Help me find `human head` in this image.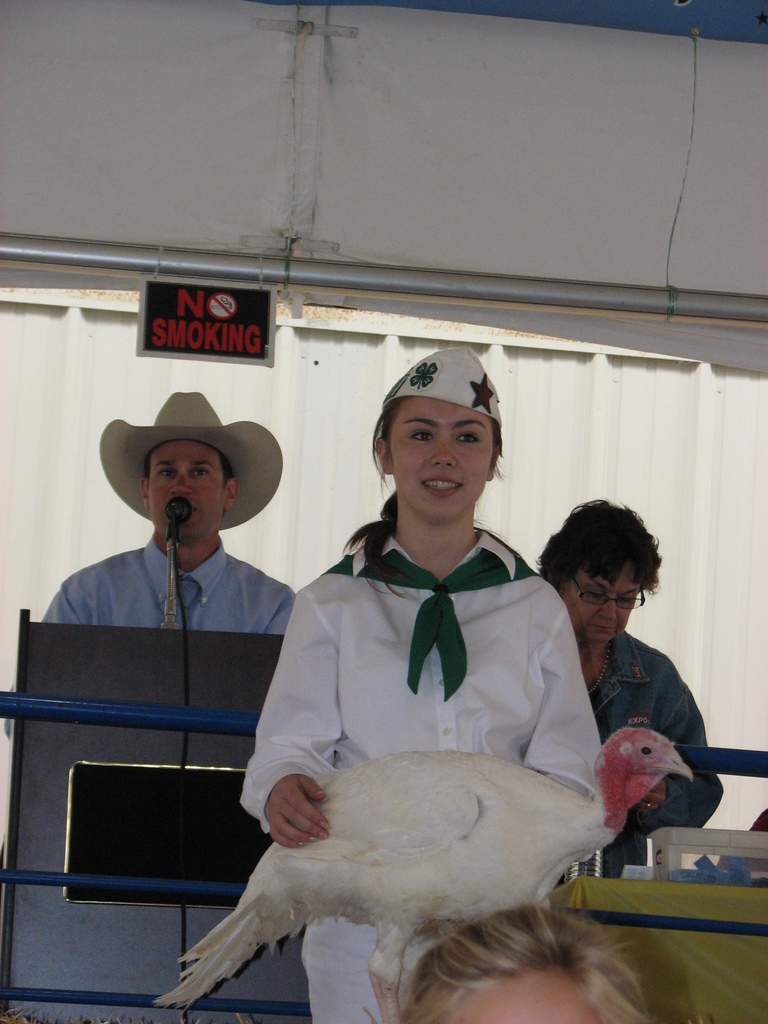
Found it: x1=146, y1=438, x2=241, y2=543.
